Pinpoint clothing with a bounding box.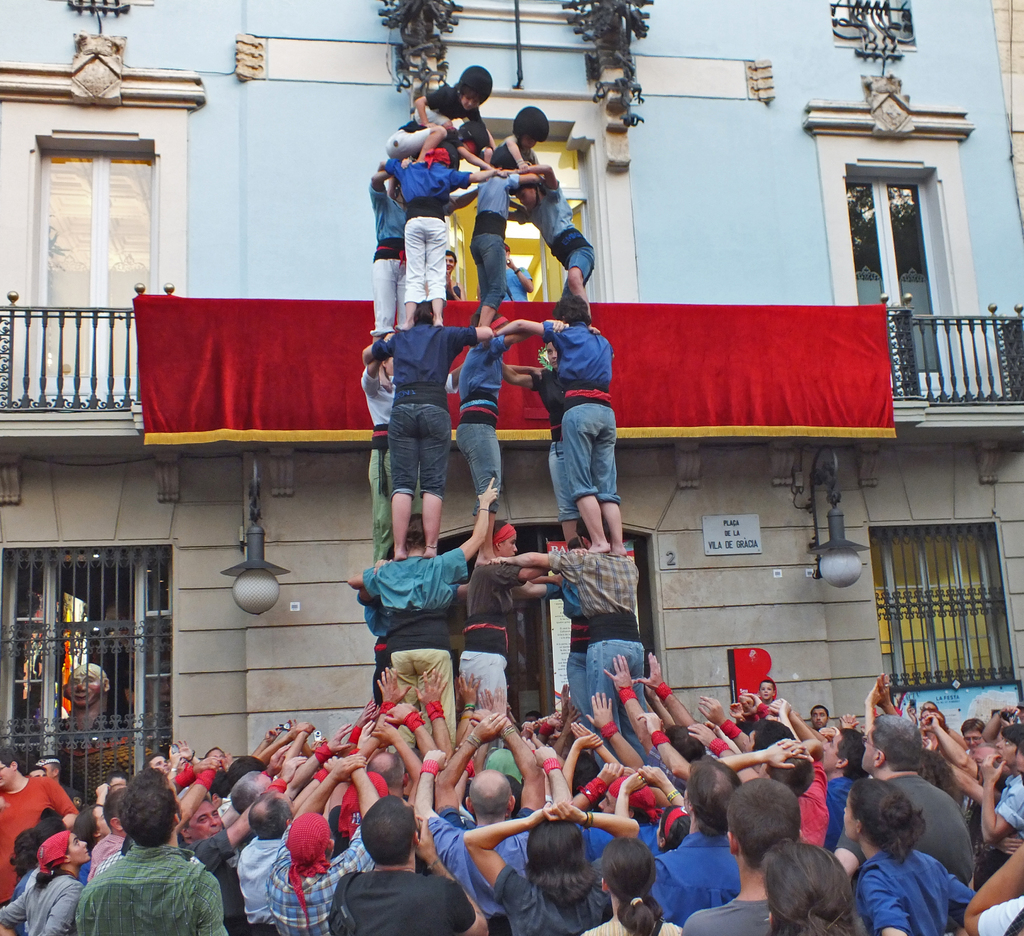
{"left": 844, "top": 773, "right": 981, "bottom": 879}.
